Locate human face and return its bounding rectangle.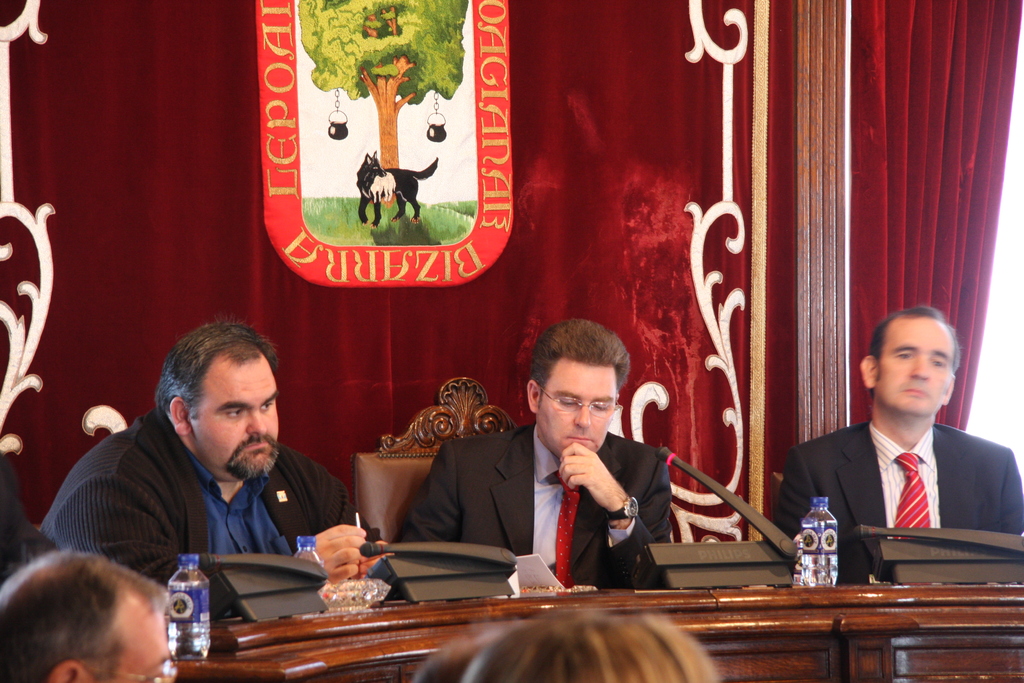
<box>188,353,281,477</box>.
